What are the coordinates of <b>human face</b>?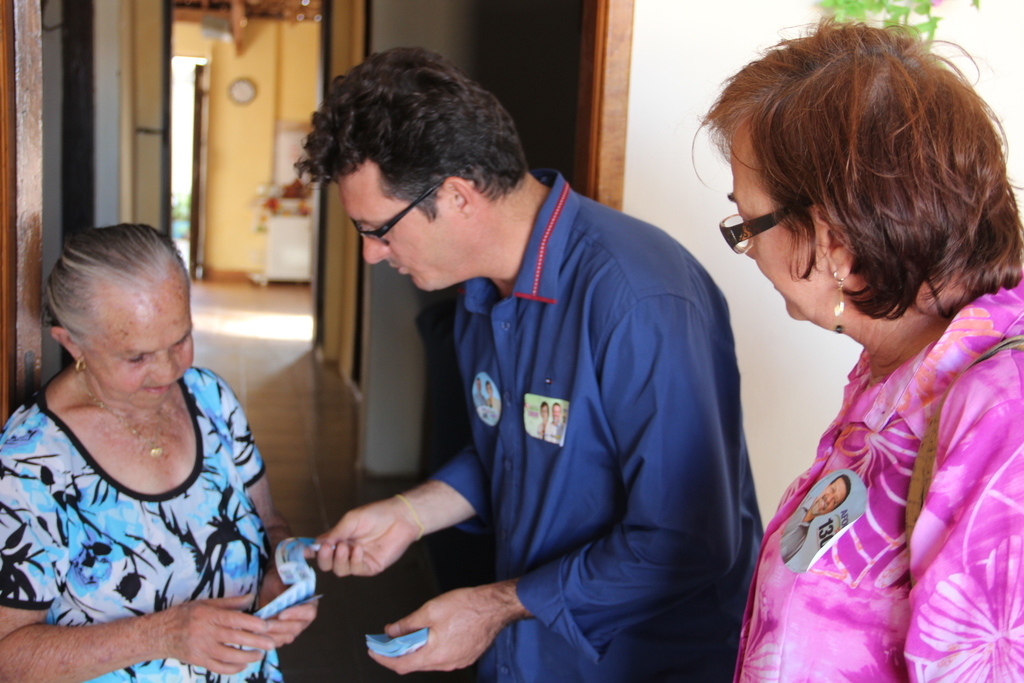
bbox(84, 277, 196, 409).
